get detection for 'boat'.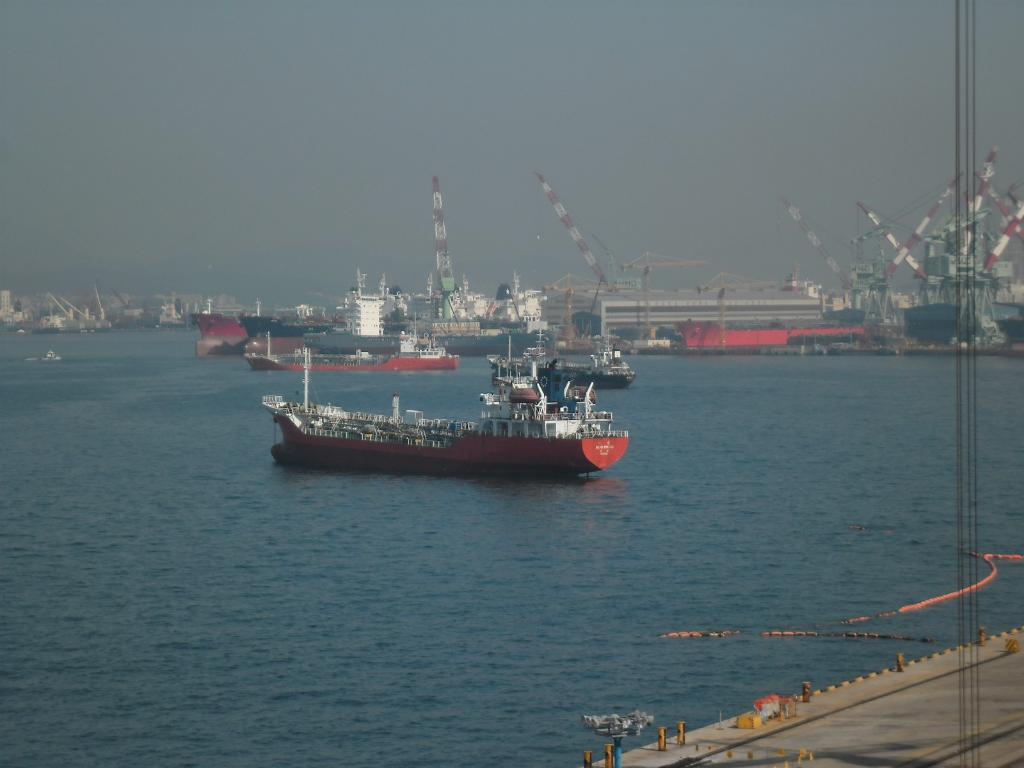
Detection: x1=242 y1=304 x2=454 y2=372.
